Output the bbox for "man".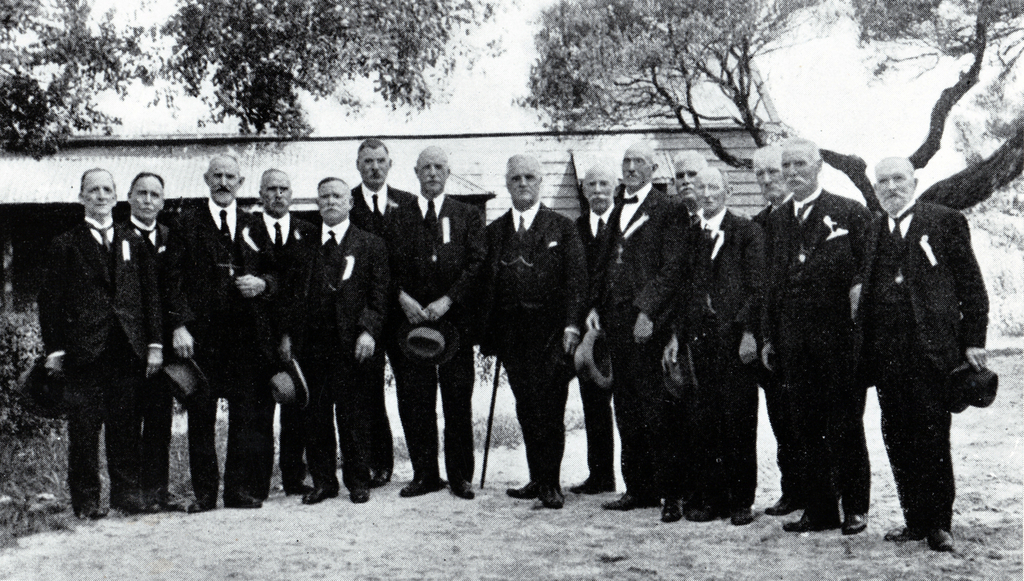
rect(748, 142, 788, 519).
